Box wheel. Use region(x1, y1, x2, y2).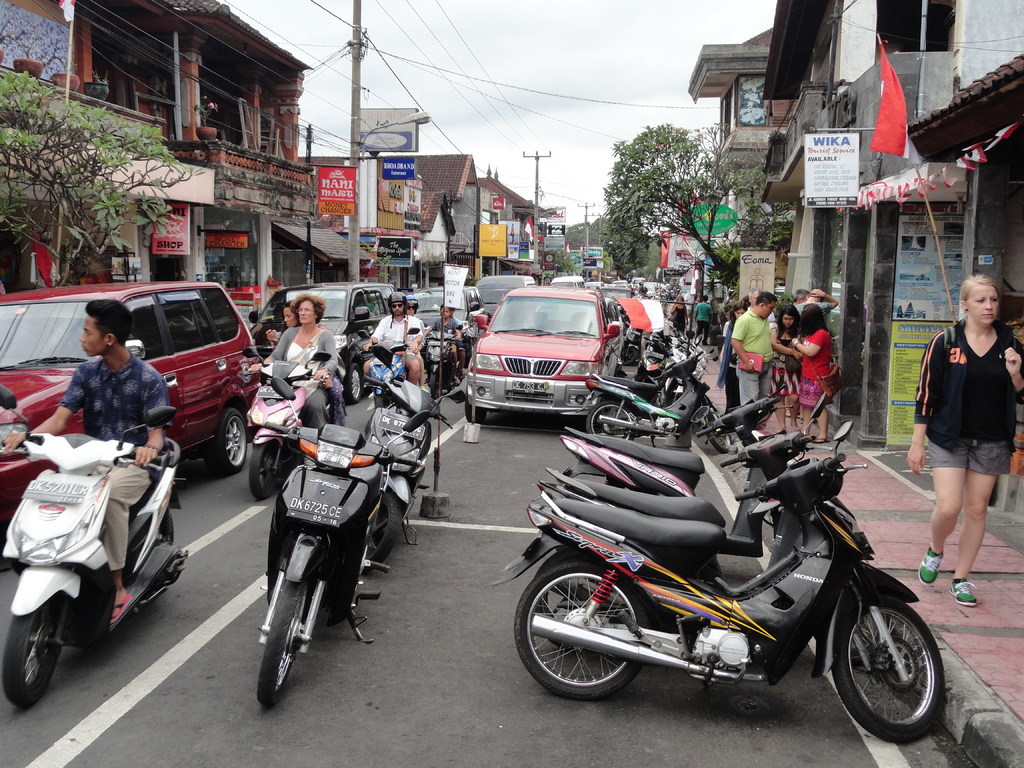
region(366, 492, 402, 572).
